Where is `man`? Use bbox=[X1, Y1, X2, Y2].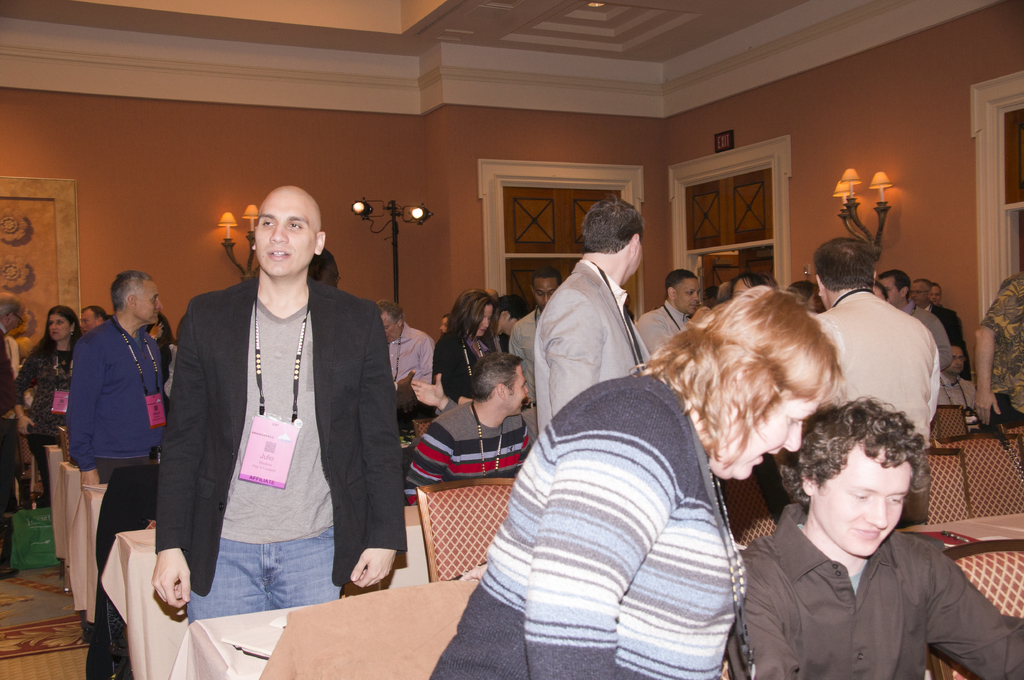
bbox=[512, 268, 562, 438].
